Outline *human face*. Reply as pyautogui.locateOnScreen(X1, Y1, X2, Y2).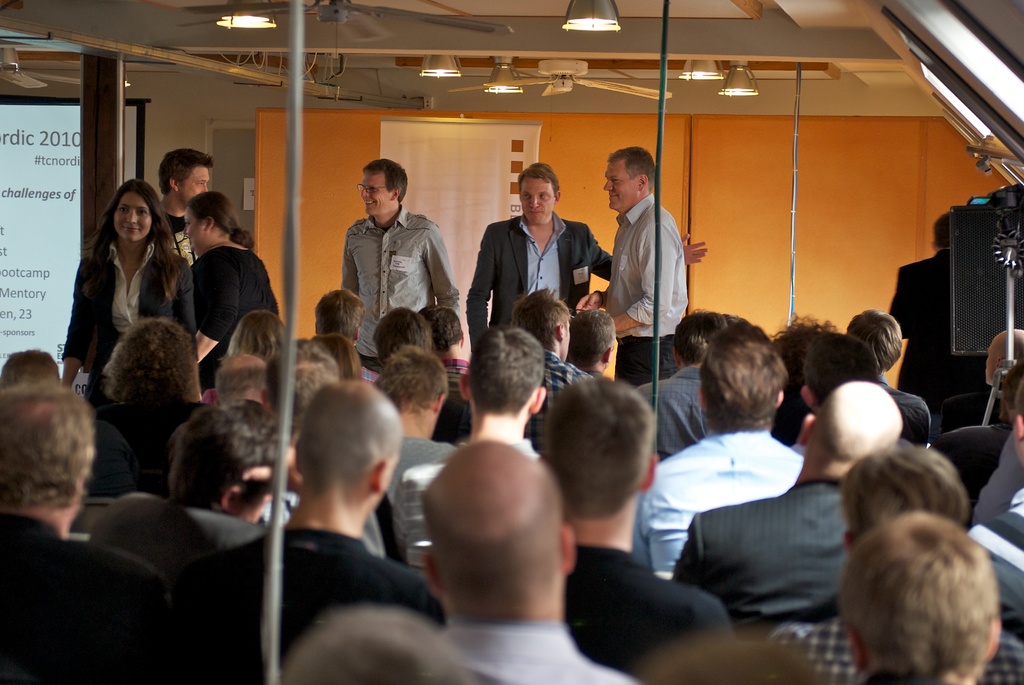
pyautogui.locateOnScreen(176, 167, 209, 205).
